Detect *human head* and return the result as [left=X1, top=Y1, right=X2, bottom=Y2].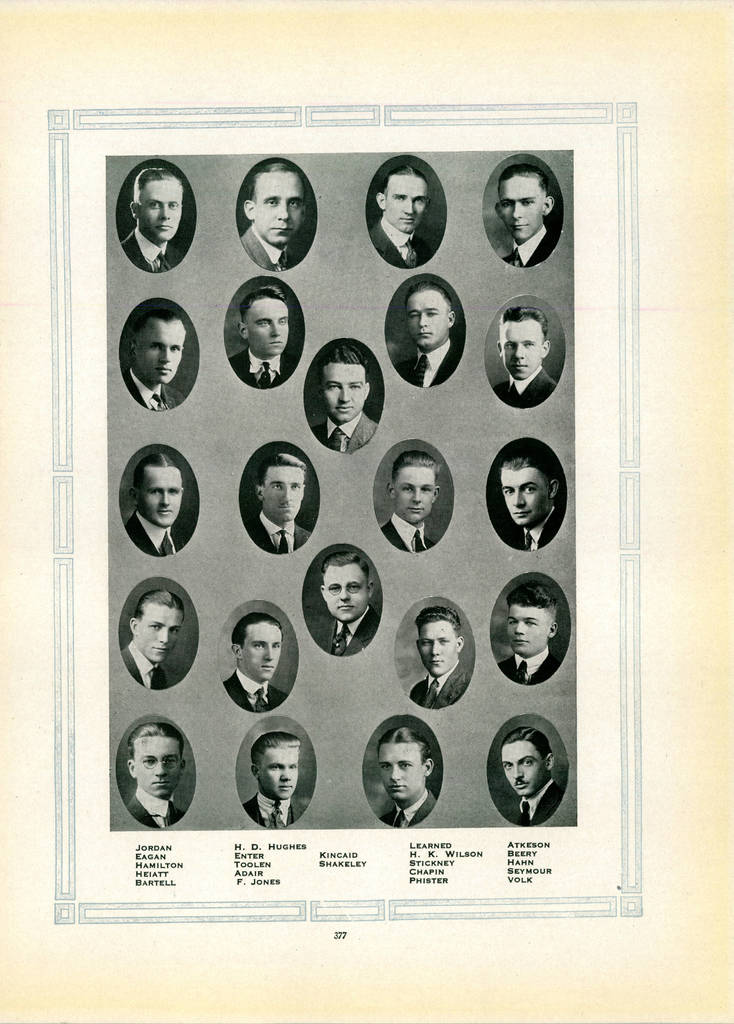
[left=123, top=165, right=190, bottom=239].
